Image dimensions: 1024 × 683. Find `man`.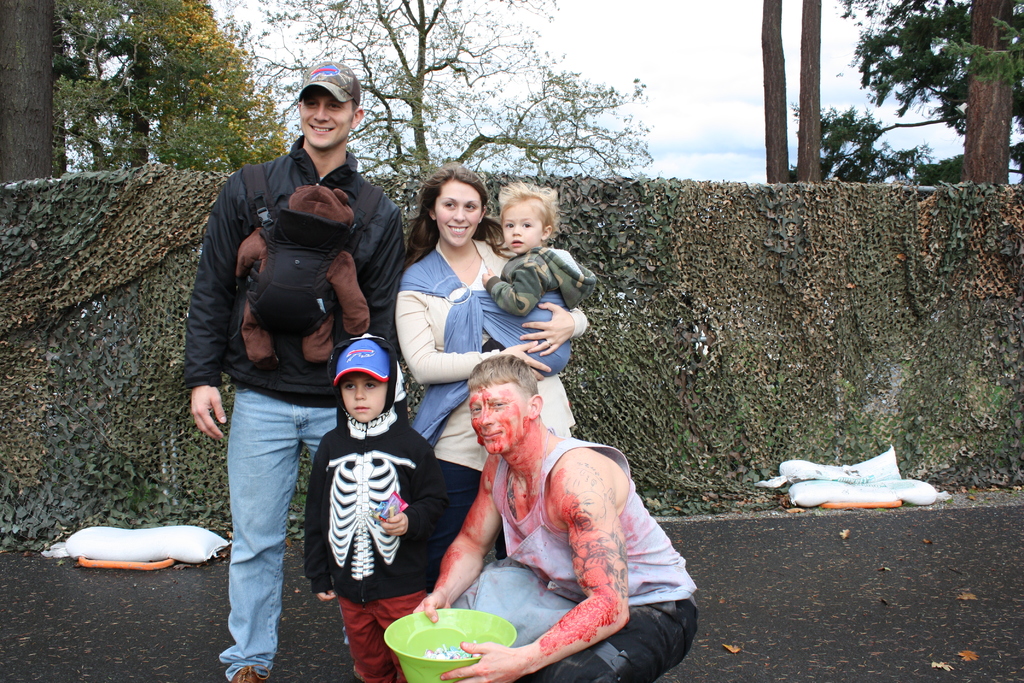
406,349,695,661.
